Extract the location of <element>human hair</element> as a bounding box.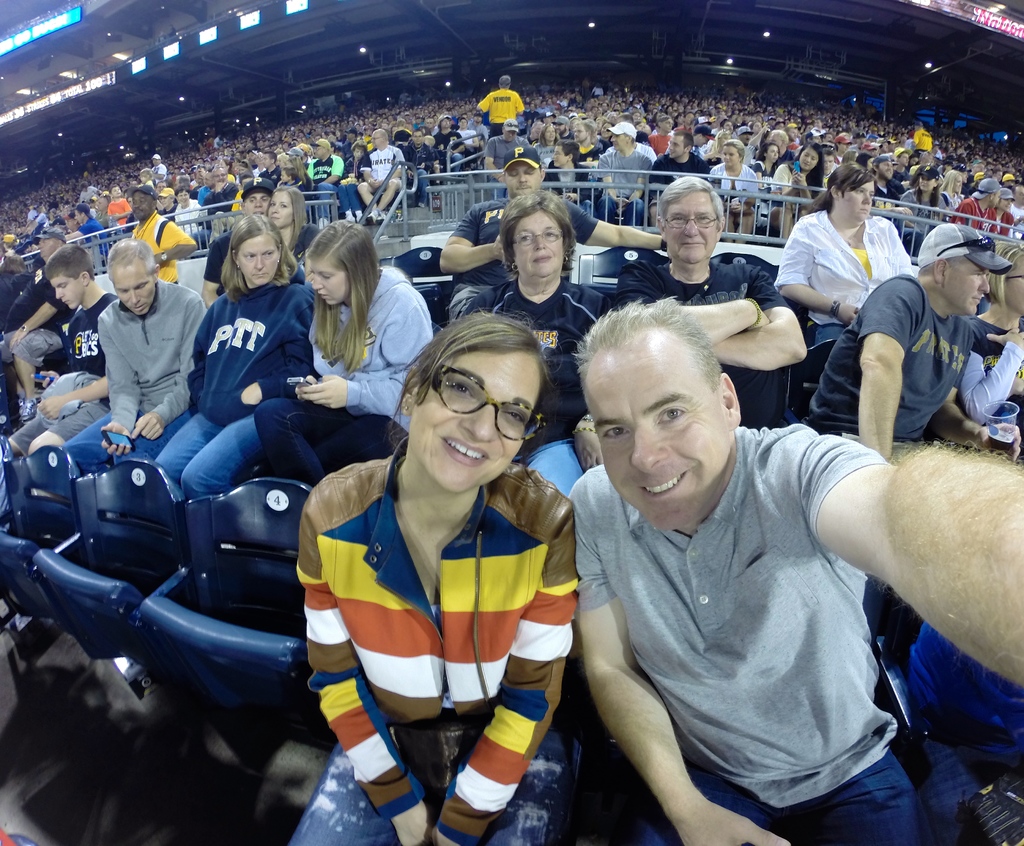
crop(214, 207, 296, 295).
